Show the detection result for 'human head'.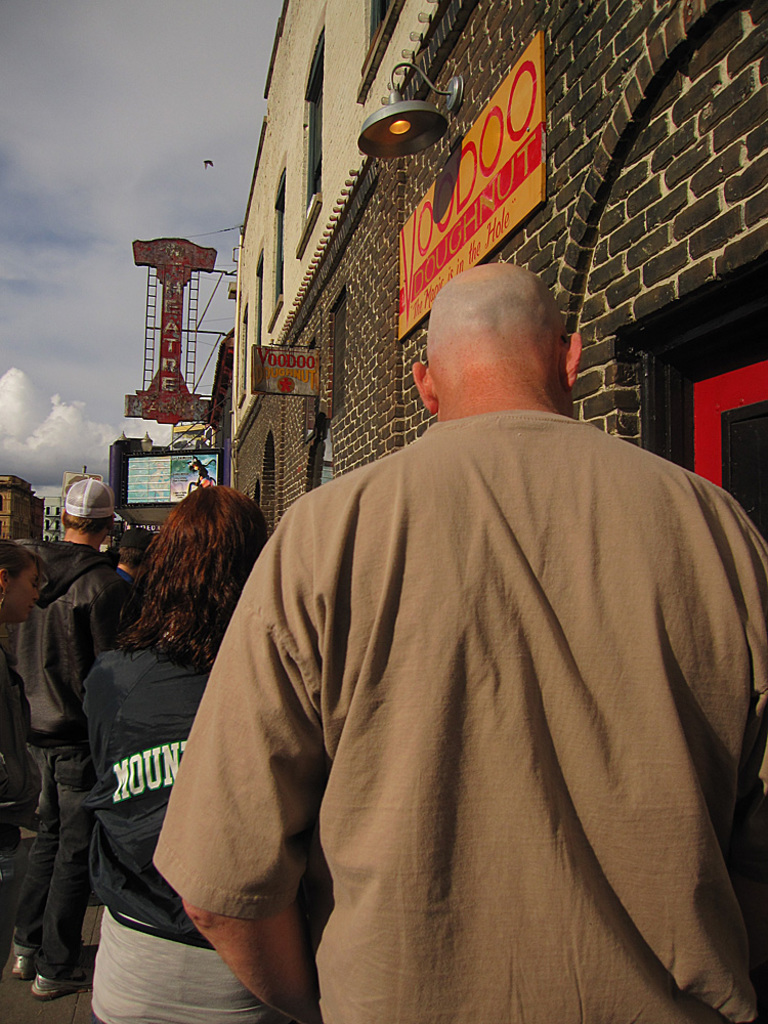
414,251,586,404.
